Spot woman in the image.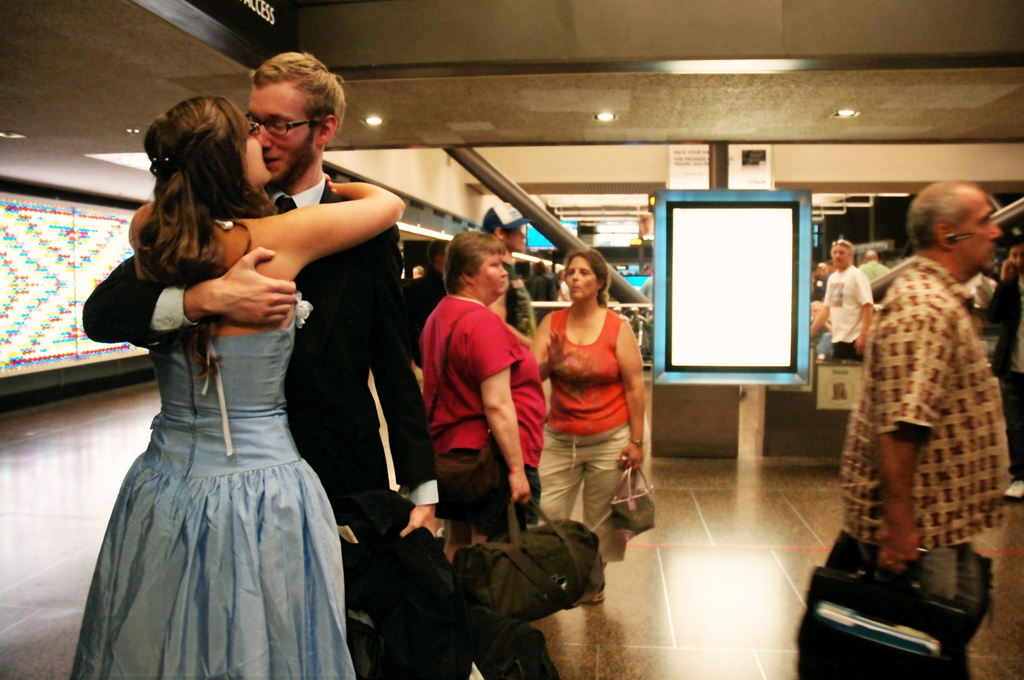
woman found at 409/227/573/679.
